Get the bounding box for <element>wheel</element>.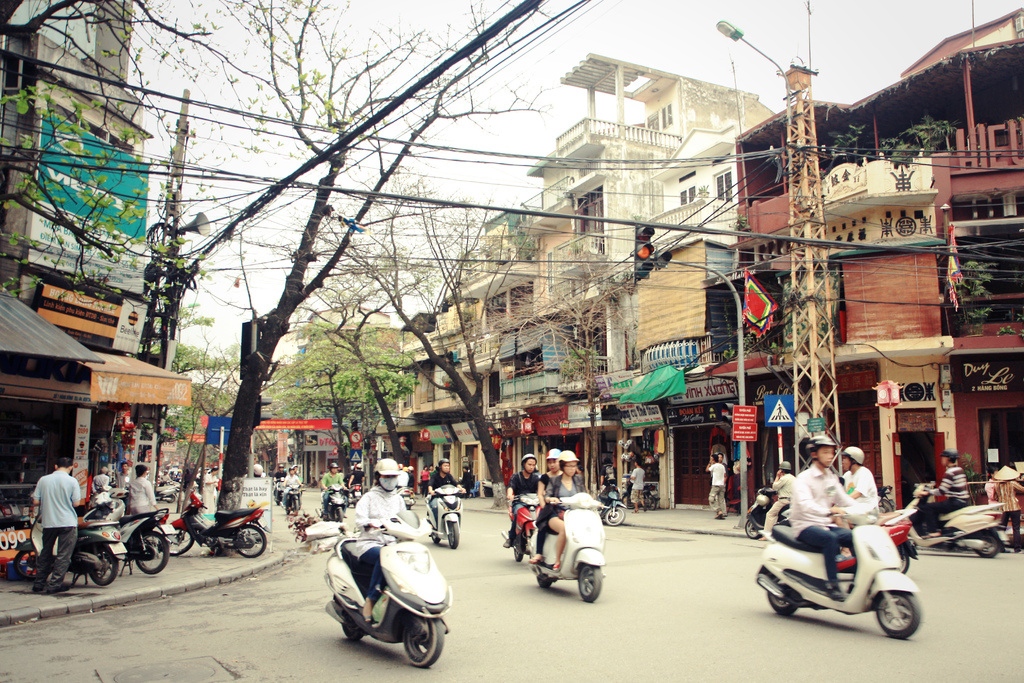
l=89, t=547, r=120, b=588.
